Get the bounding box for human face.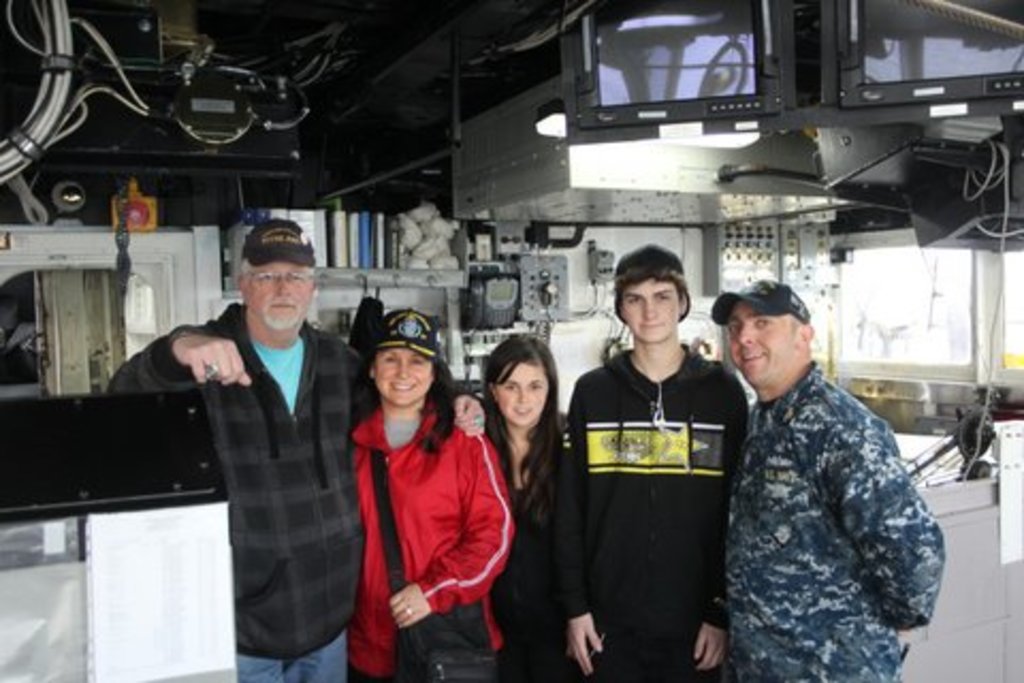
BBox(495, 352, 548, 431).
